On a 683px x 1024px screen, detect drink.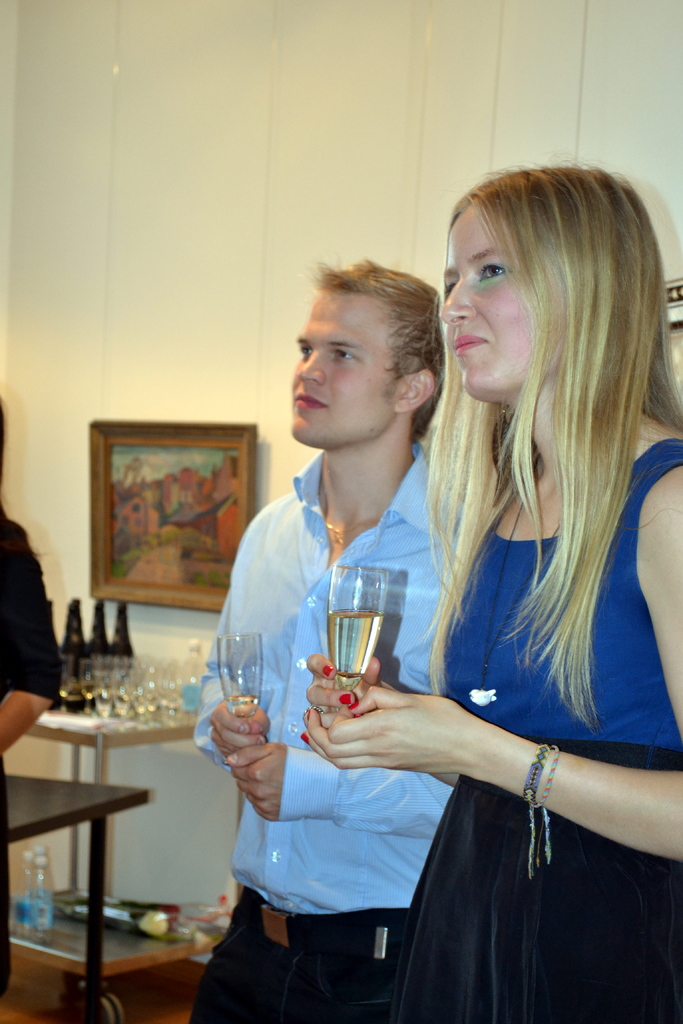
bbox=(78, 682, 101, 700).
